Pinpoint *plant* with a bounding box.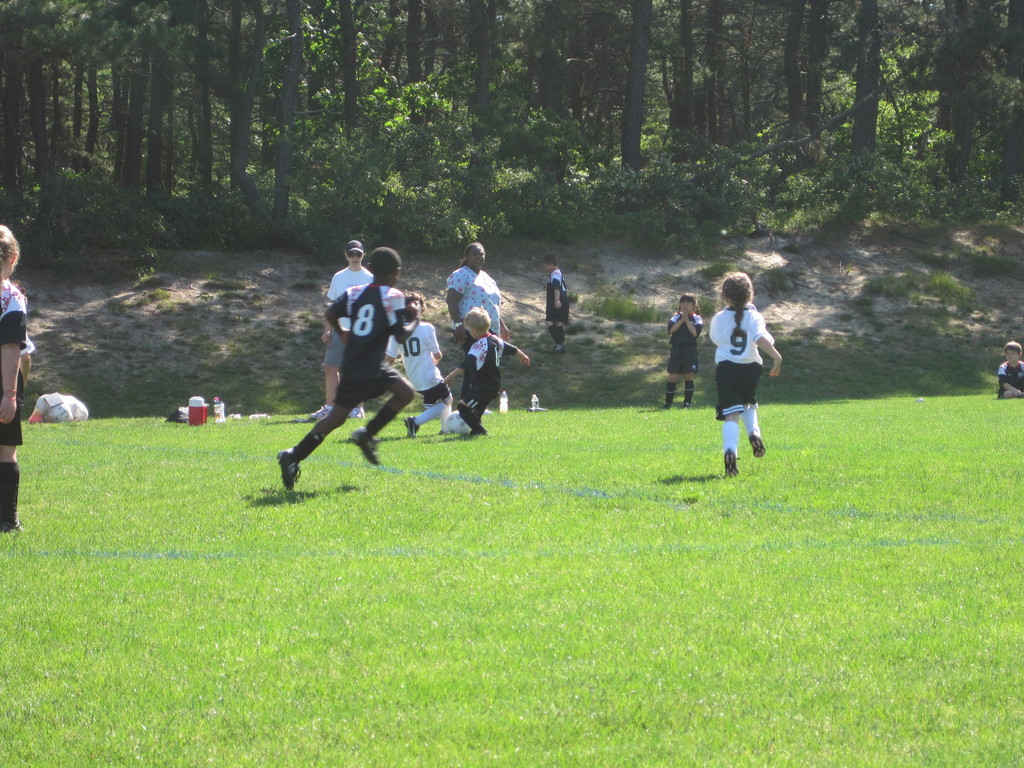
Rect(436, 349, 463, 364).
